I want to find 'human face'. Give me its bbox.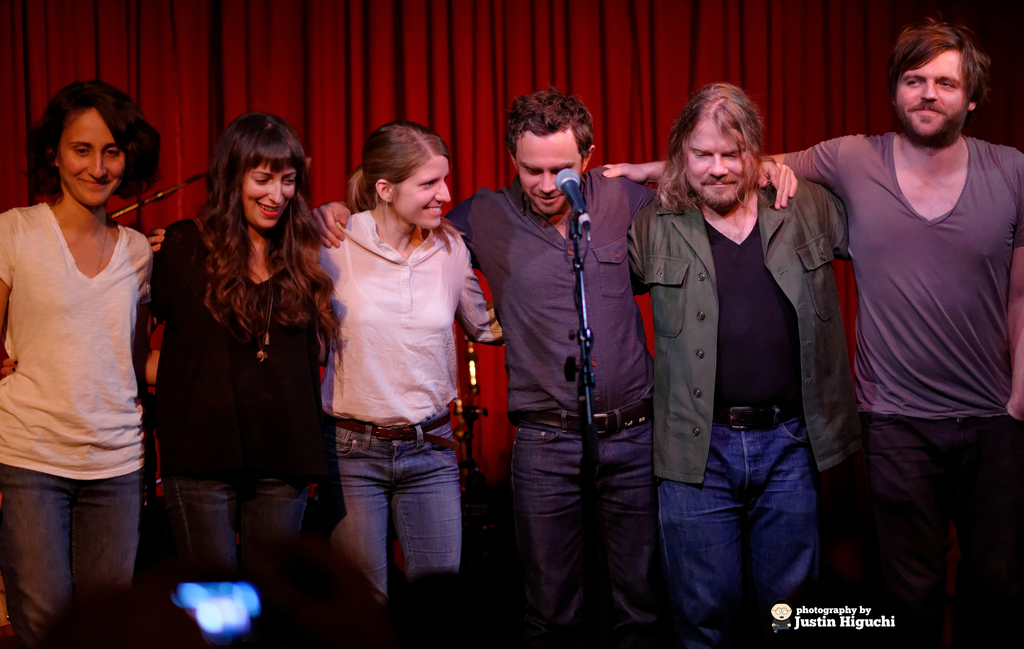
(x1=58, y1=113, x2=126, y2=201).
